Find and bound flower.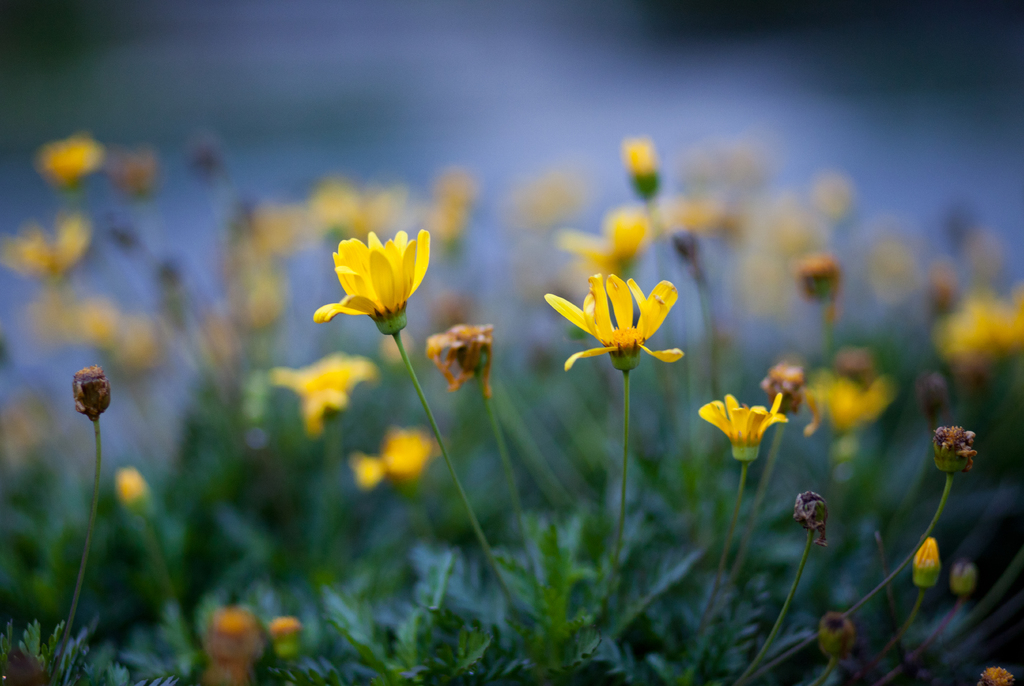
Bound: pyautogui.locateOnScreen(355, 428, 447, 488).
